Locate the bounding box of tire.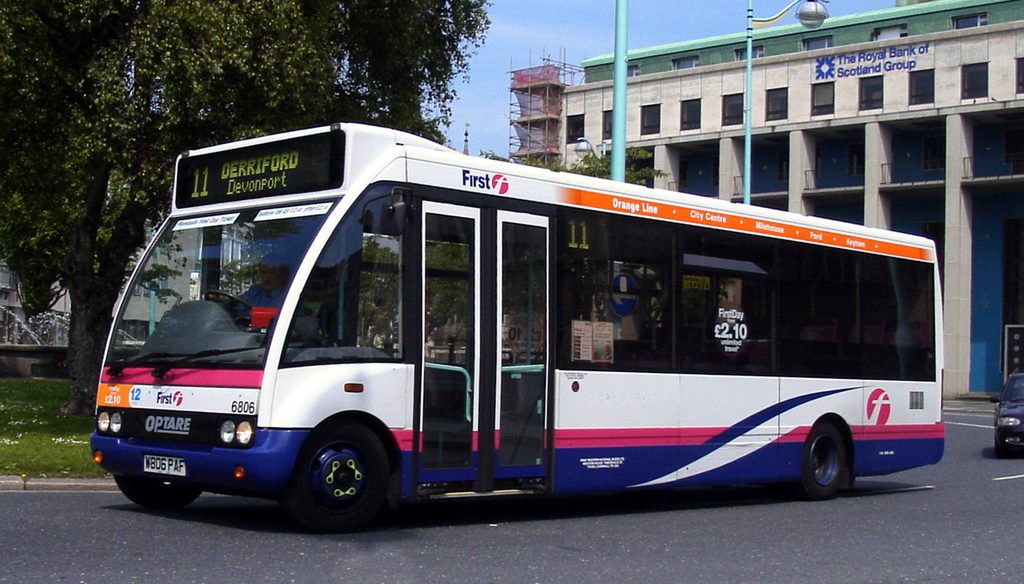
Bounding box: [995, 437, 1010, 457].
